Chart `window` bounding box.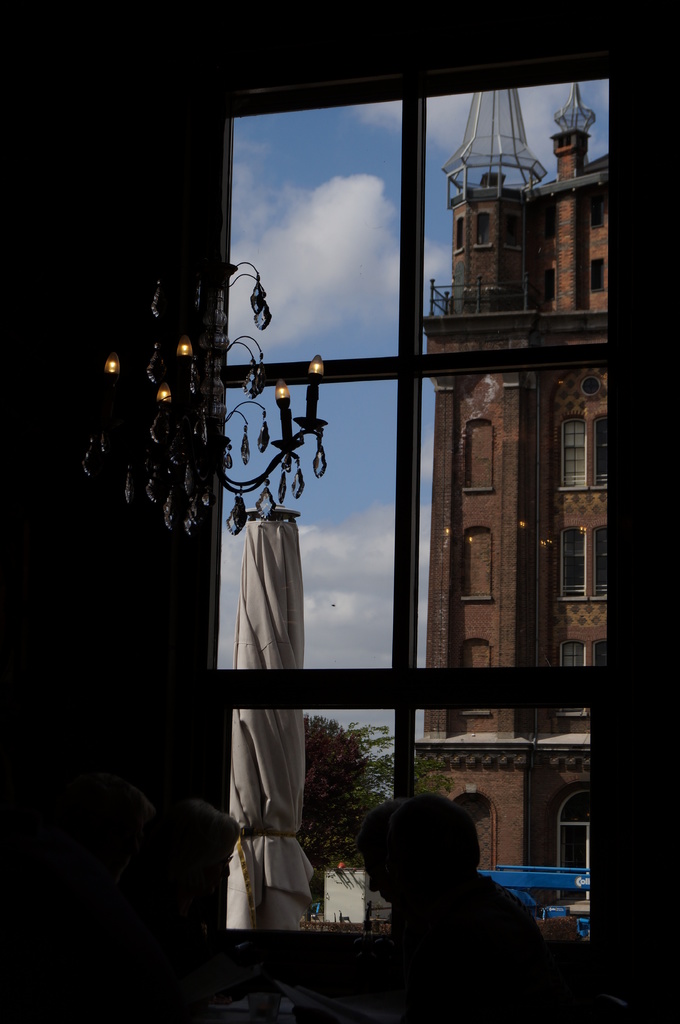
Charted: bbox=(471, 212, 498, 248).
